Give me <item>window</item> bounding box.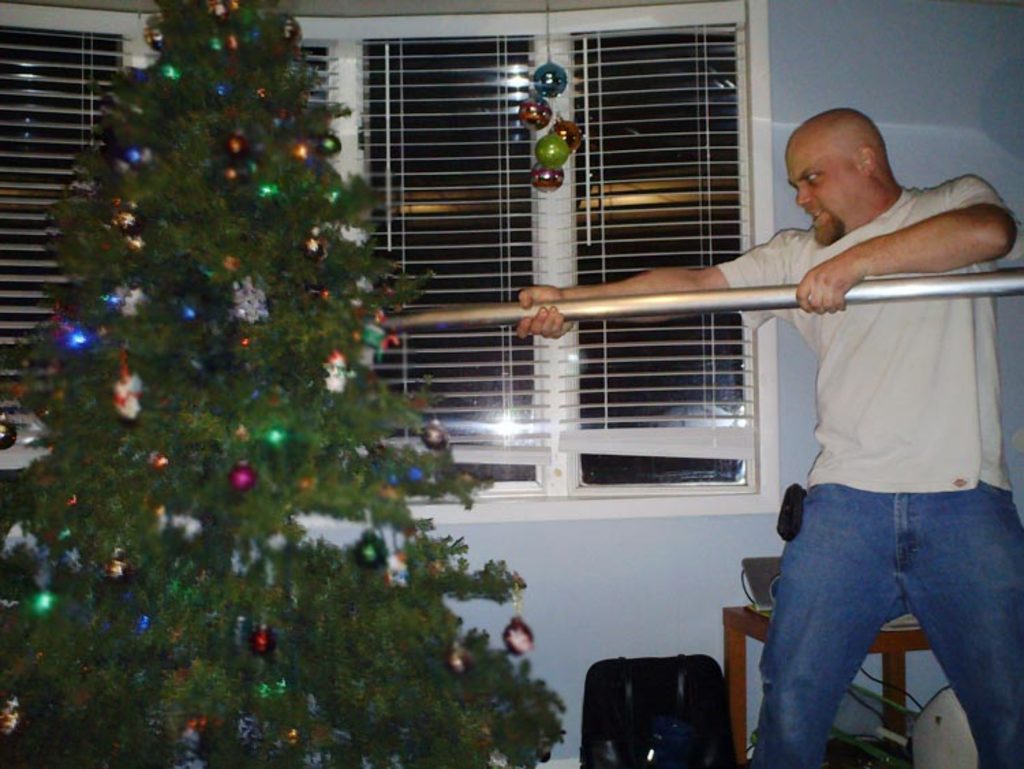
bbox=(0, 0, 755, 530).
